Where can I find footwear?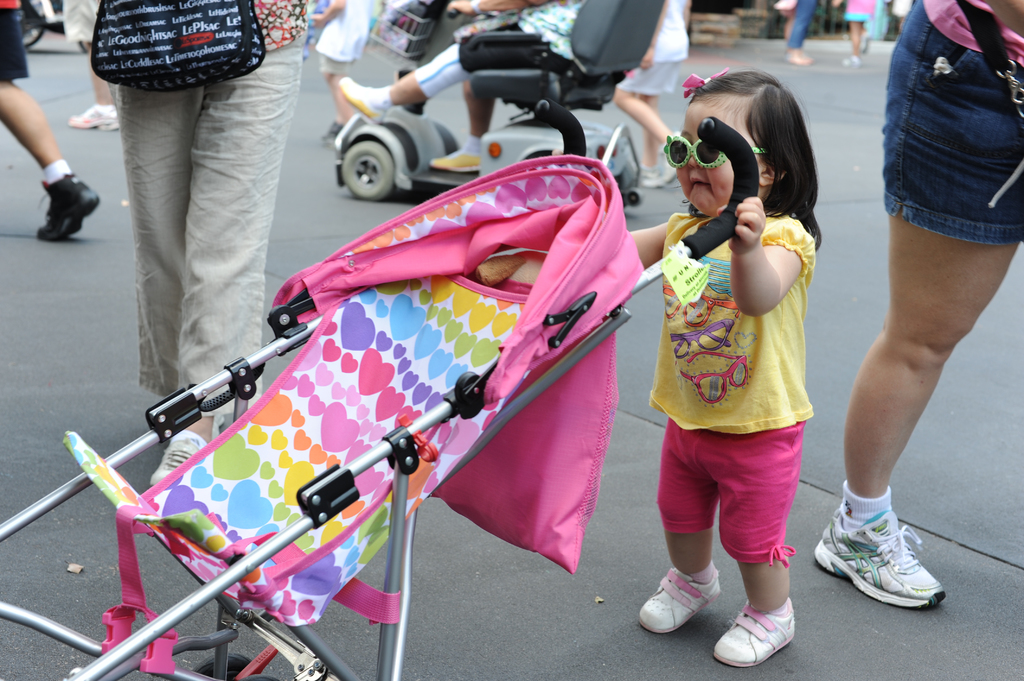
You can find it at x1=649 y1=146 x2=681 y2=188.
